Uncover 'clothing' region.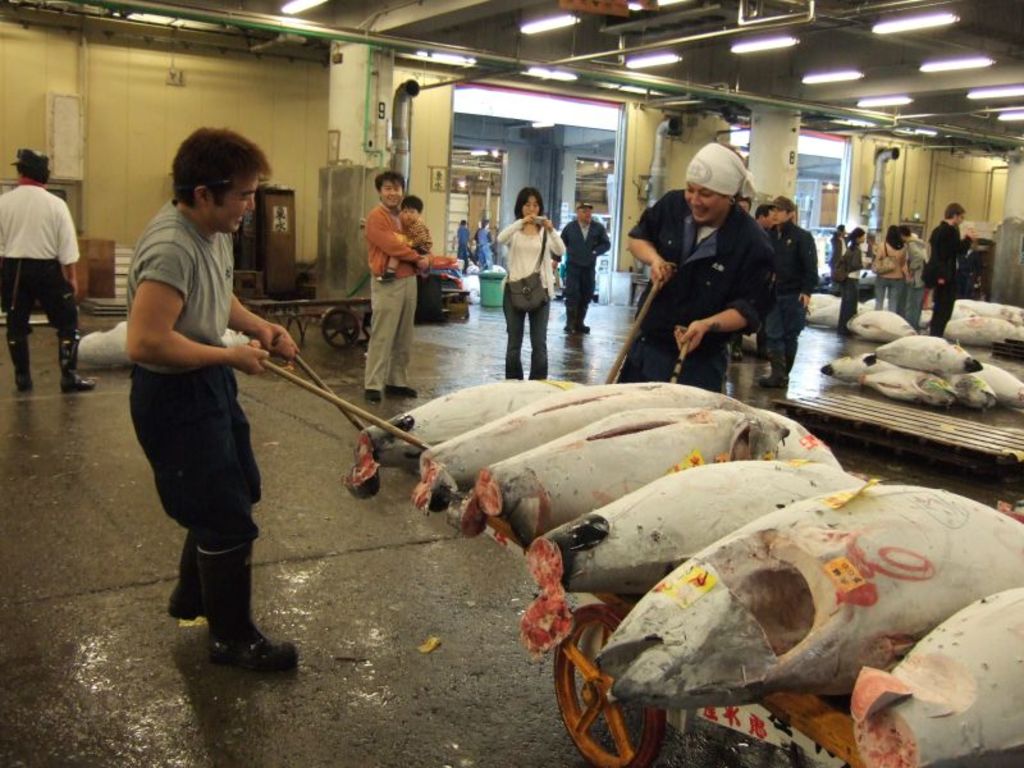
Uncovered: (x1=563, y1=216, x2=609, y2=326).
